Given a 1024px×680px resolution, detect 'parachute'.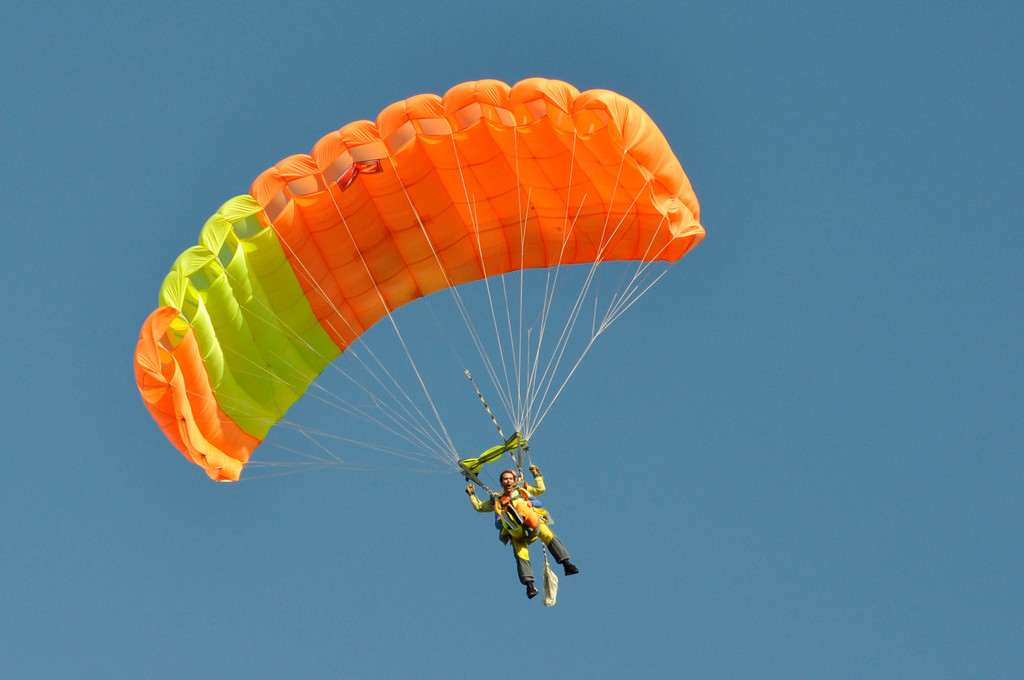
(left=136, top=83, right=705, bottom=478).
